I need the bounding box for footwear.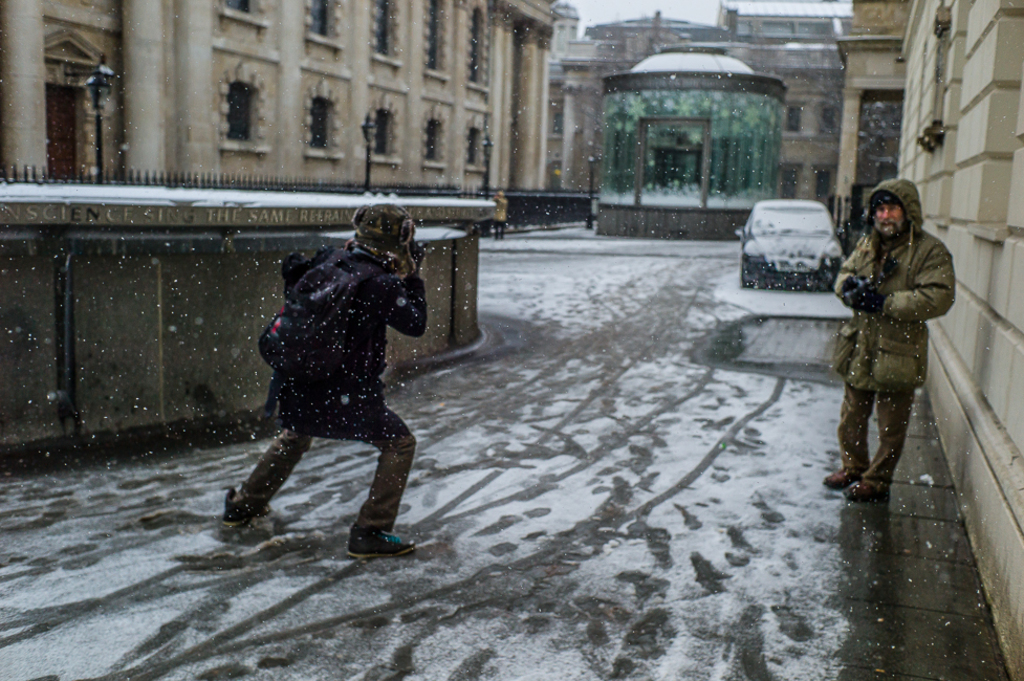
Here it is: bbox=[343, 524, 413, 562].
